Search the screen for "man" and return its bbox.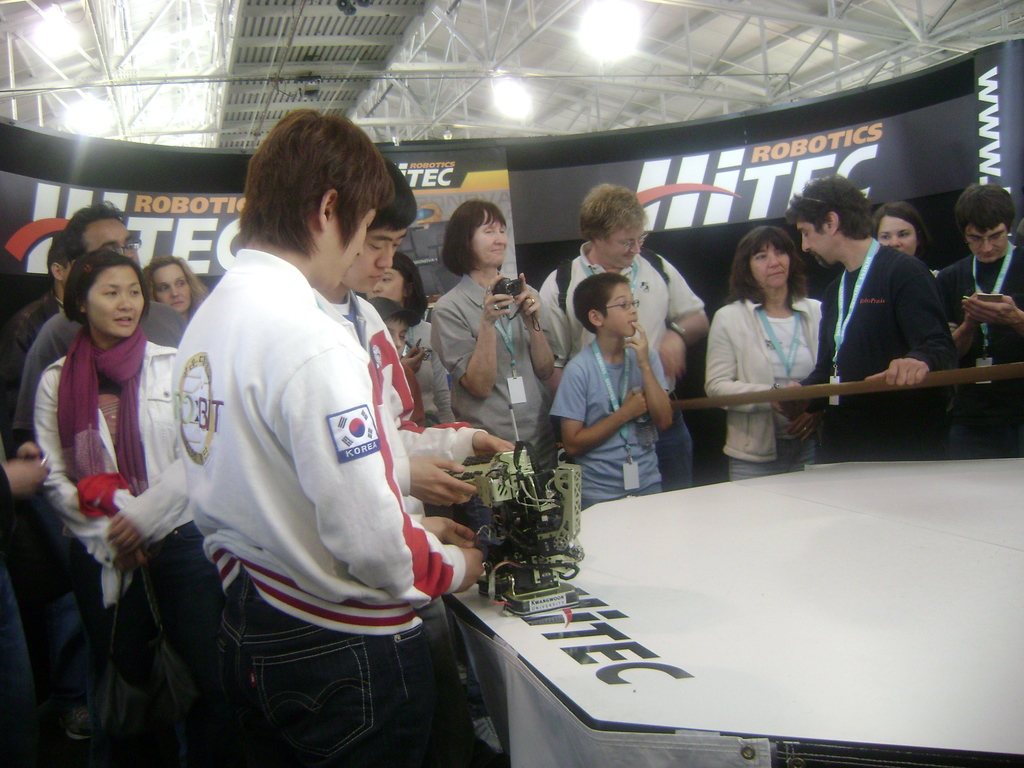
Found: bbox=(538, 182, 711, 488).
